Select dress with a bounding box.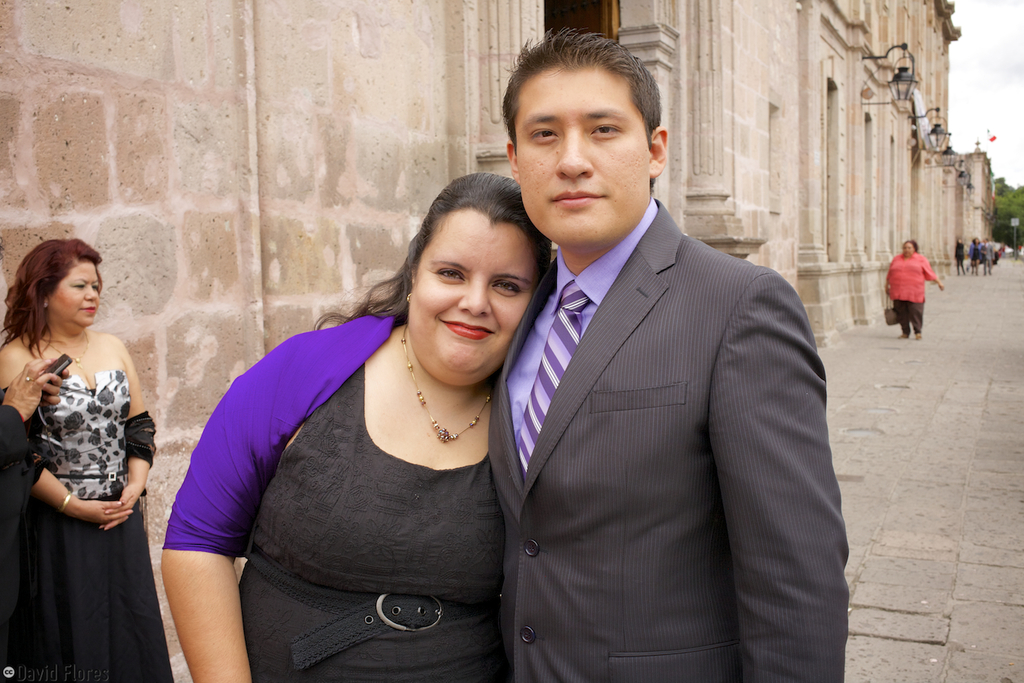
bbox(10, 365, 174, 682).
